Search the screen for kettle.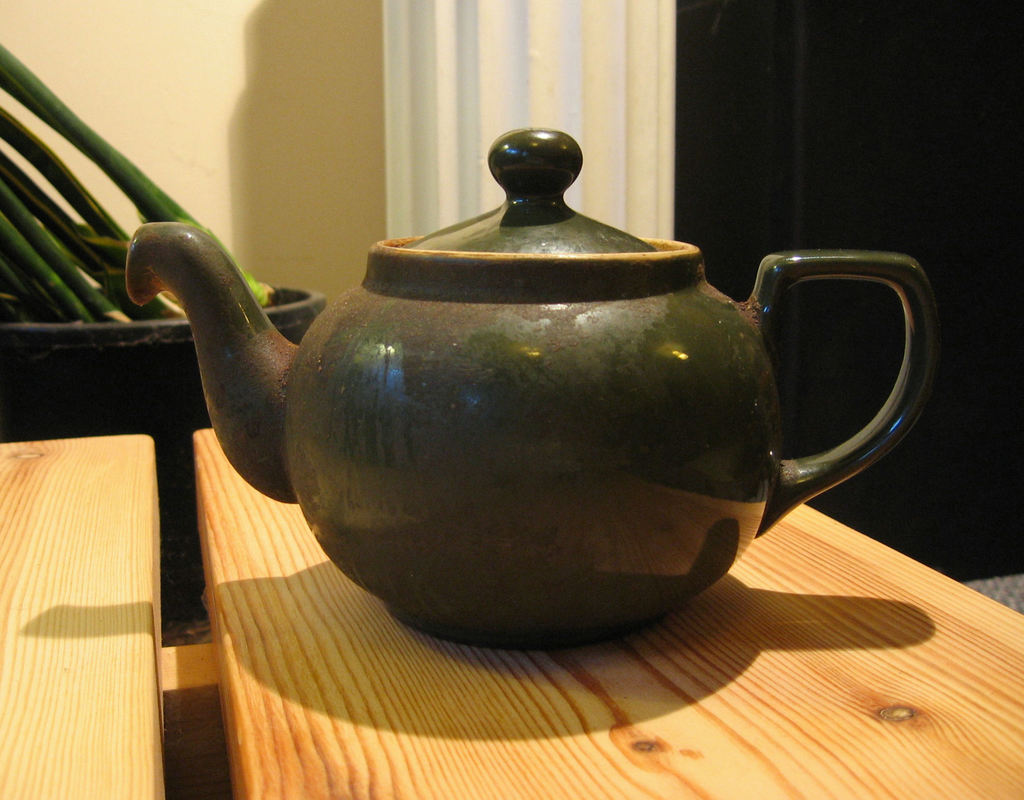
Found at <bbox>125, 122, 932, 649</bbox>.
